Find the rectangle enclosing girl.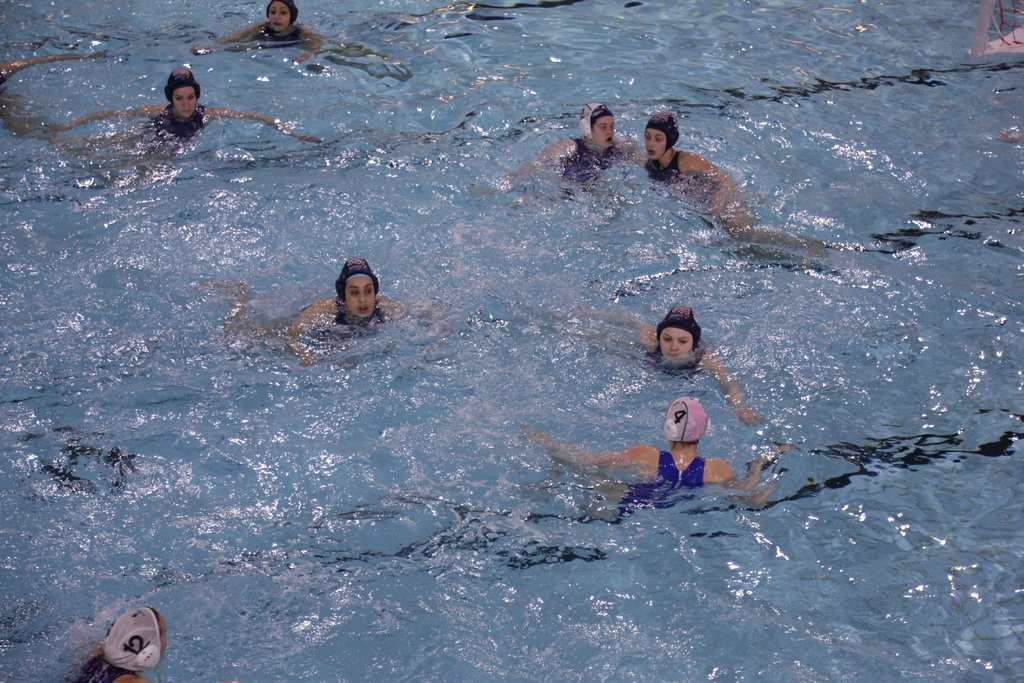
<region>68, 602, 168, 682</region>.
